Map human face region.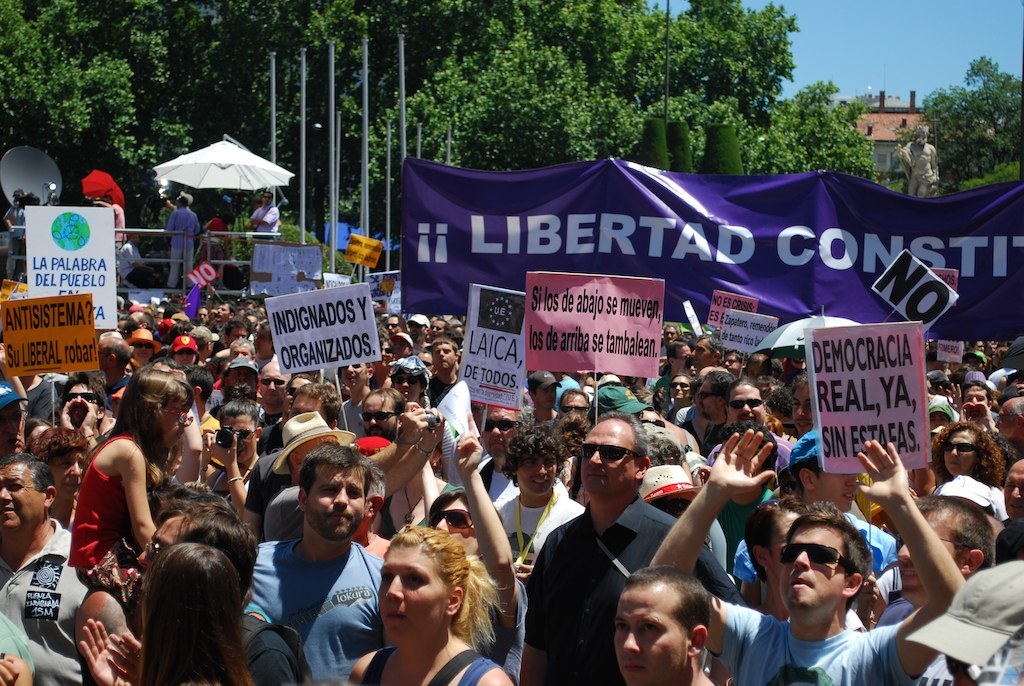
Mapped to pyautogui.locateOnScreen(941, 430, 970, 474).
